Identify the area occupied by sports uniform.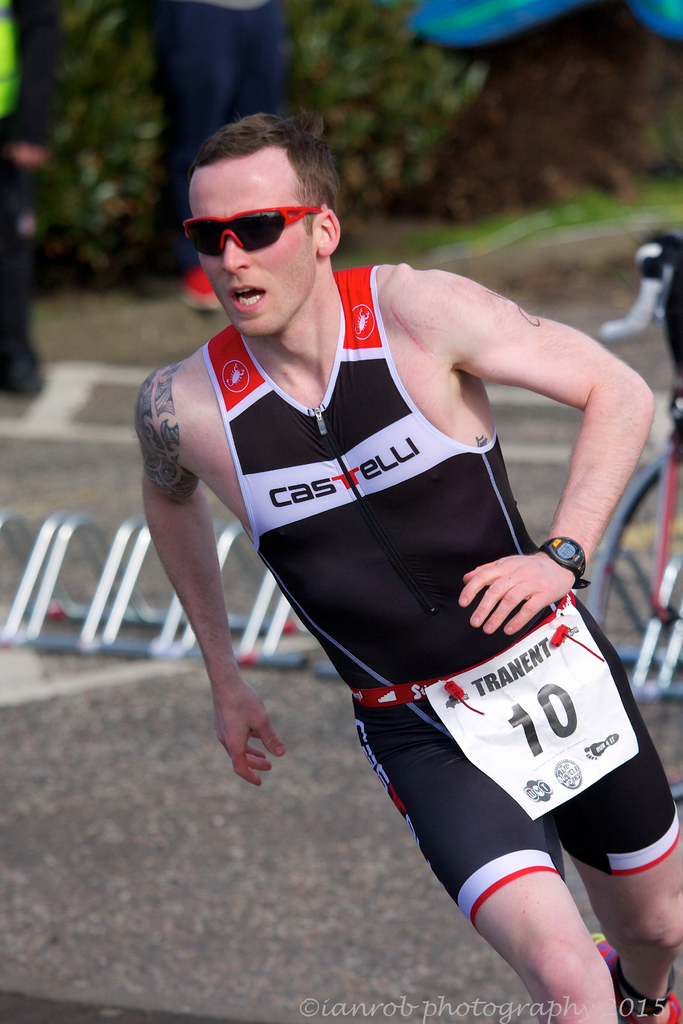
Area: (202,264,678,1023).
